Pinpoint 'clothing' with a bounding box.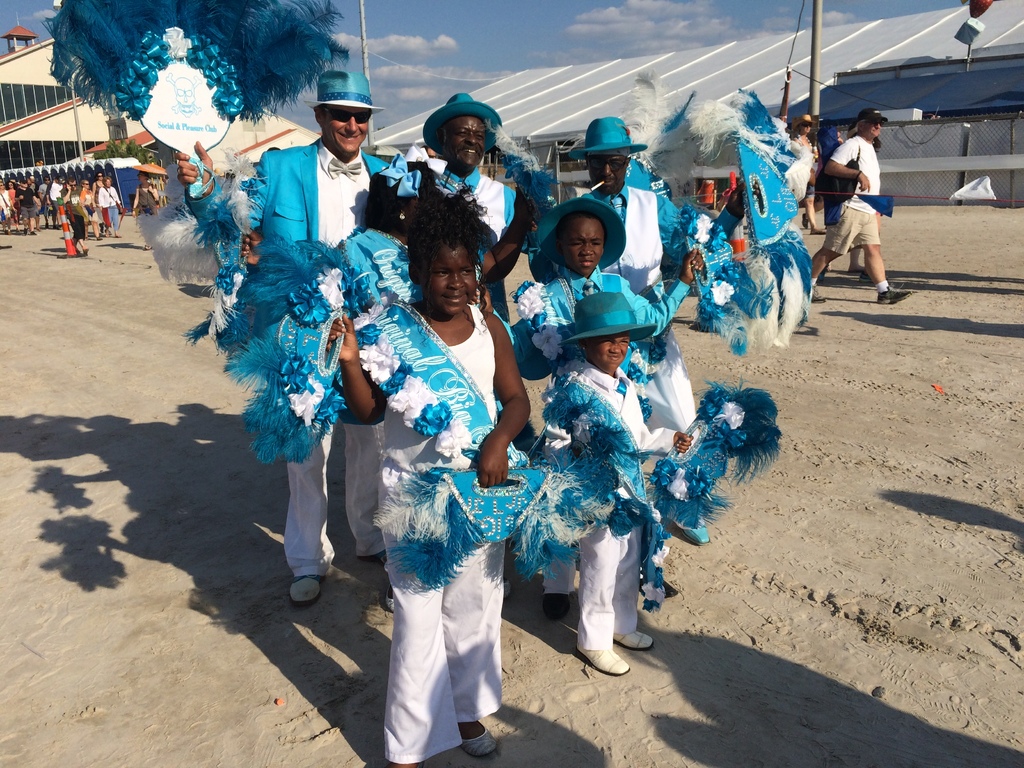
[x1=181, y1=139, x2=387, y2=586].
